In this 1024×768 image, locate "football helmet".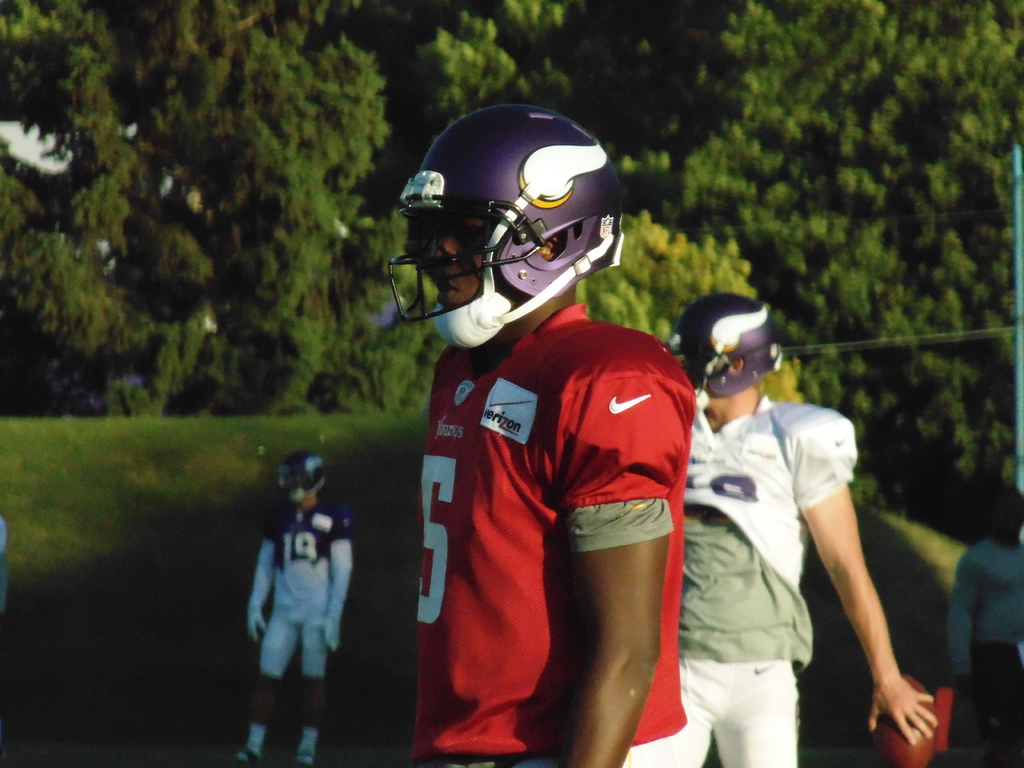
Bounding box: BBox(666, 289, 788, 397).
